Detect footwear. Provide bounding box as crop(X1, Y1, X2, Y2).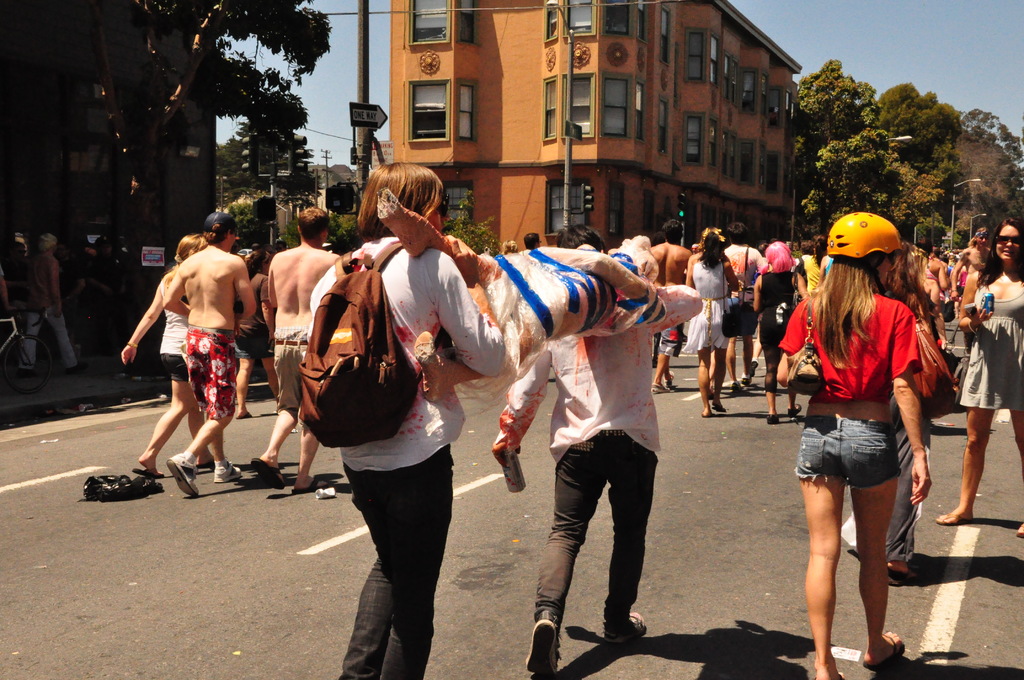
crop(602, 613, 648, 645).
